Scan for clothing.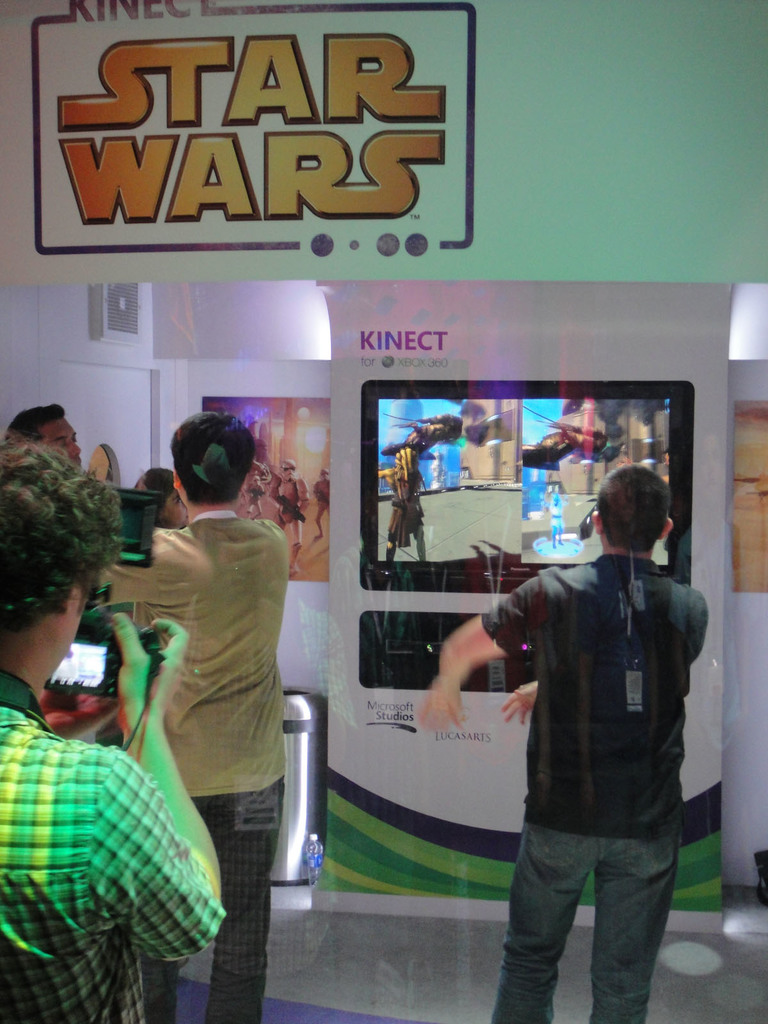
Scan result: 0/662/230/1023.
